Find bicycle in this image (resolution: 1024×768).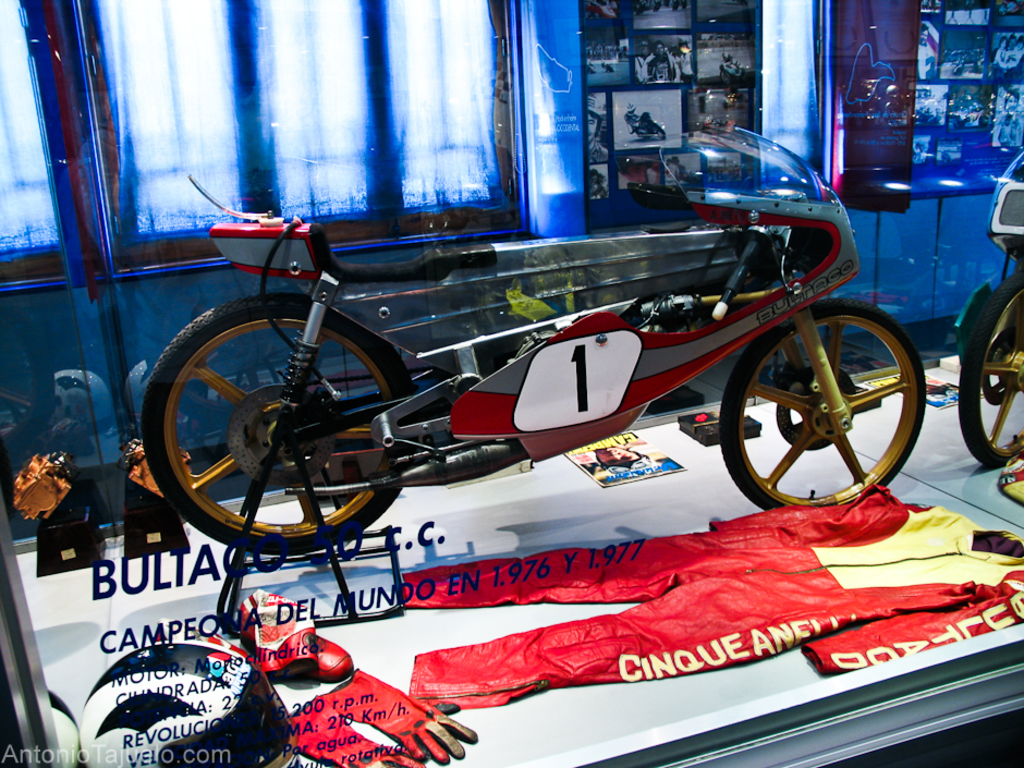
(x1=158, y1=163, x2=985, y2=536).
